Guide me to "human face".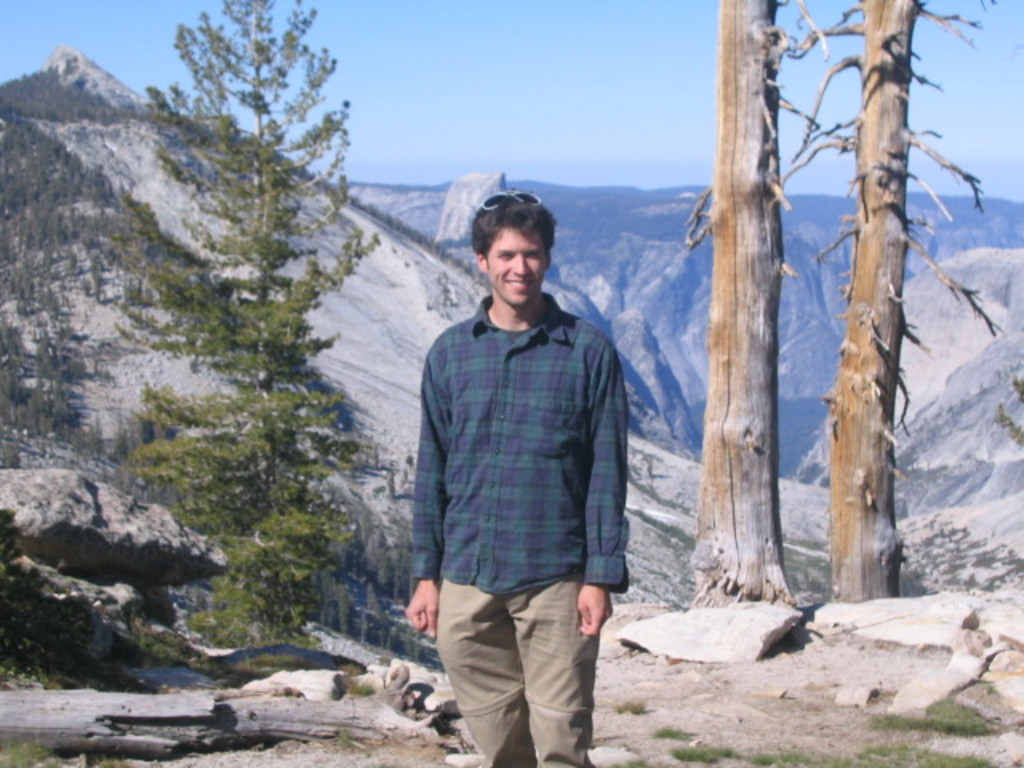
Guidance: (left=490, top=229, right=547, bottom=306).
